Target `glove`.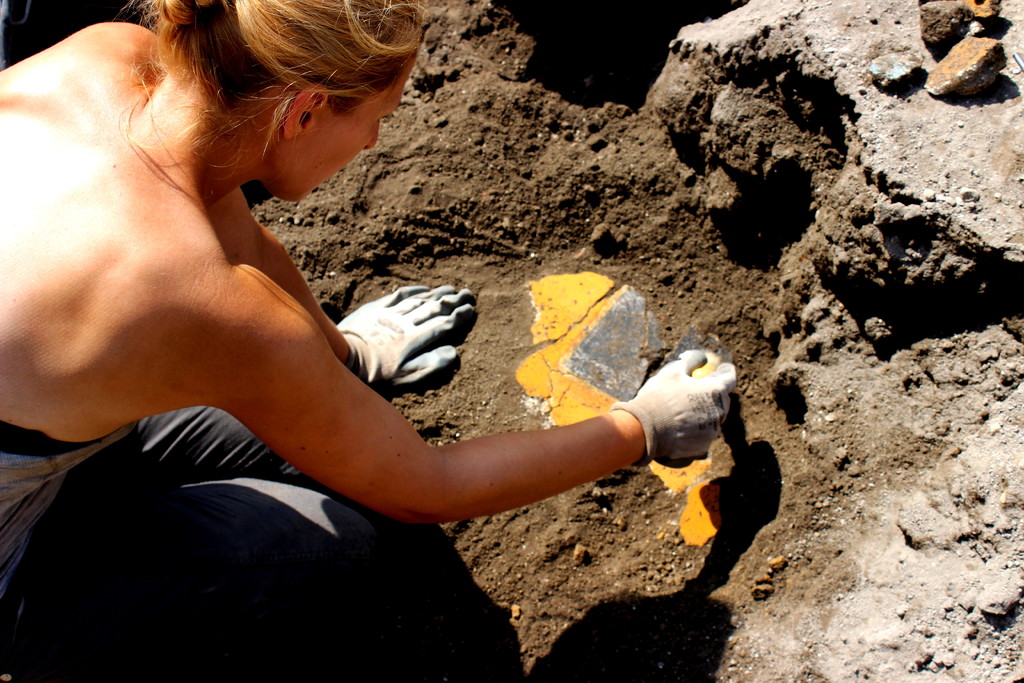
Target region: locate(320, 270, 483, 398).
